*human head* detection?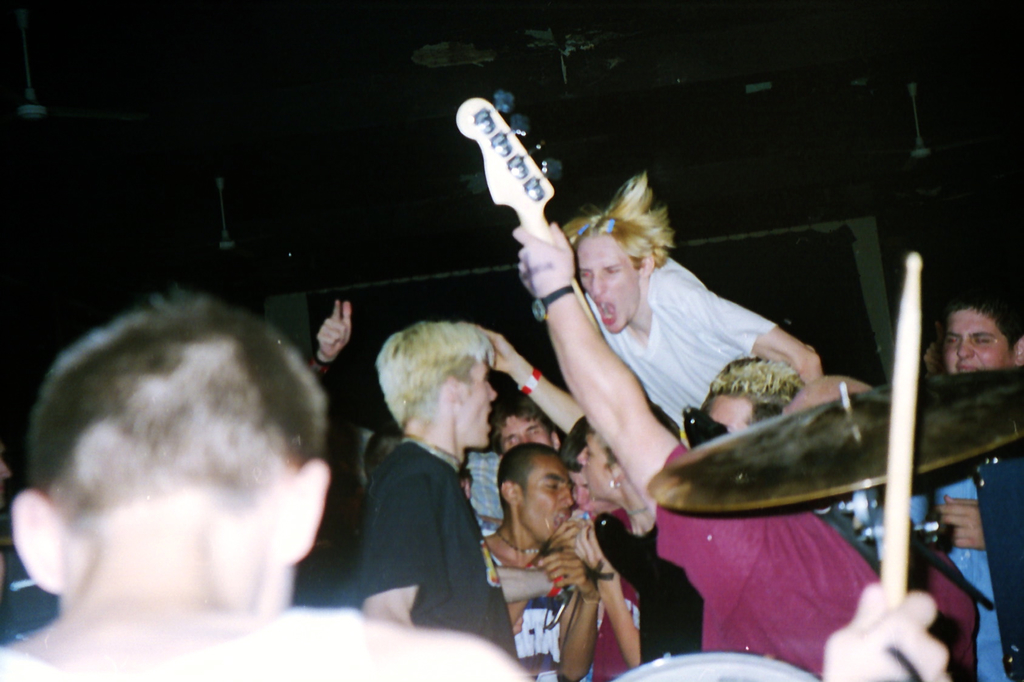
(575, 397, 682, 502)
